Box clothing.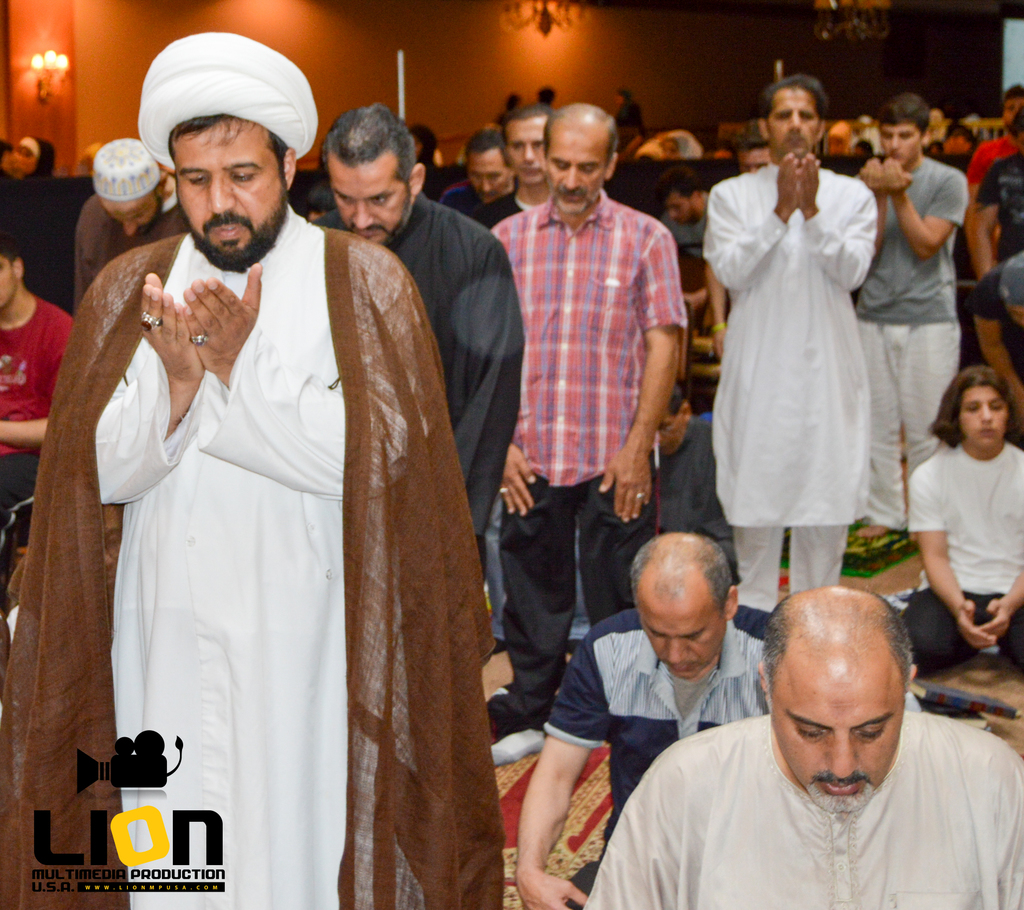
pyautogui.locateOnScreen(4, 136, 72, 311).
